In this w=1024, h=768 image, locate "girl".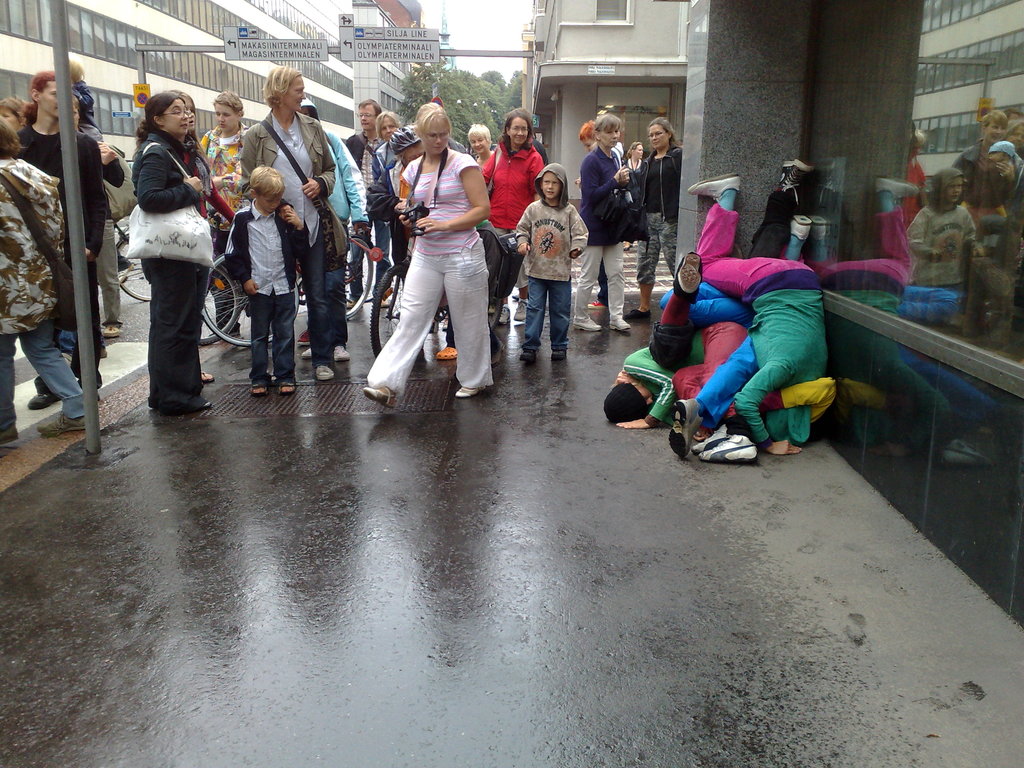
Bounding box: x1=364 y1=102 x2=496 y2=410.
